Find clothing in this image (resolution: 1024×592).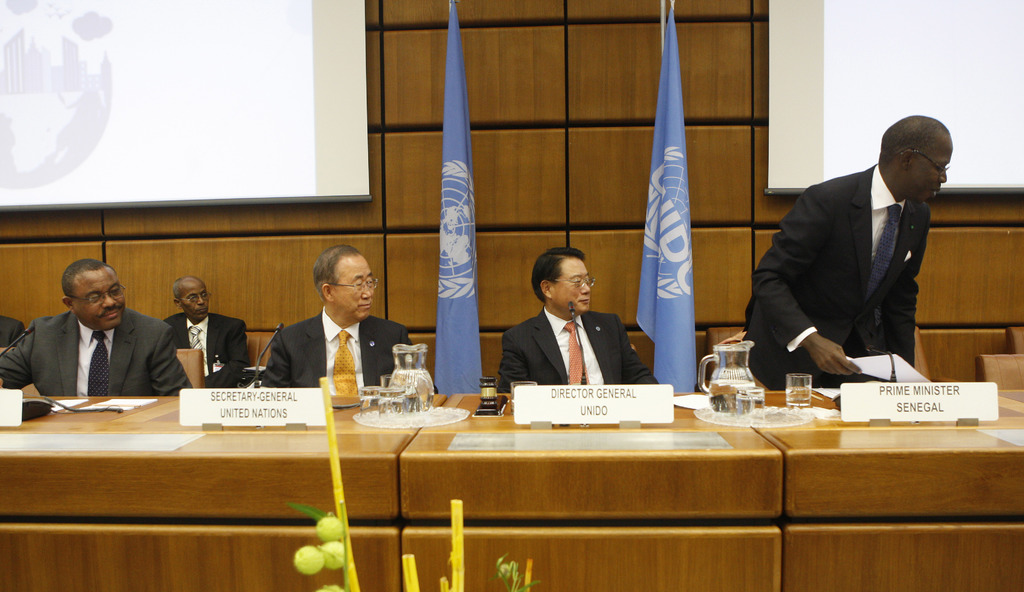
bbox=(0, 310, 172, 397).
